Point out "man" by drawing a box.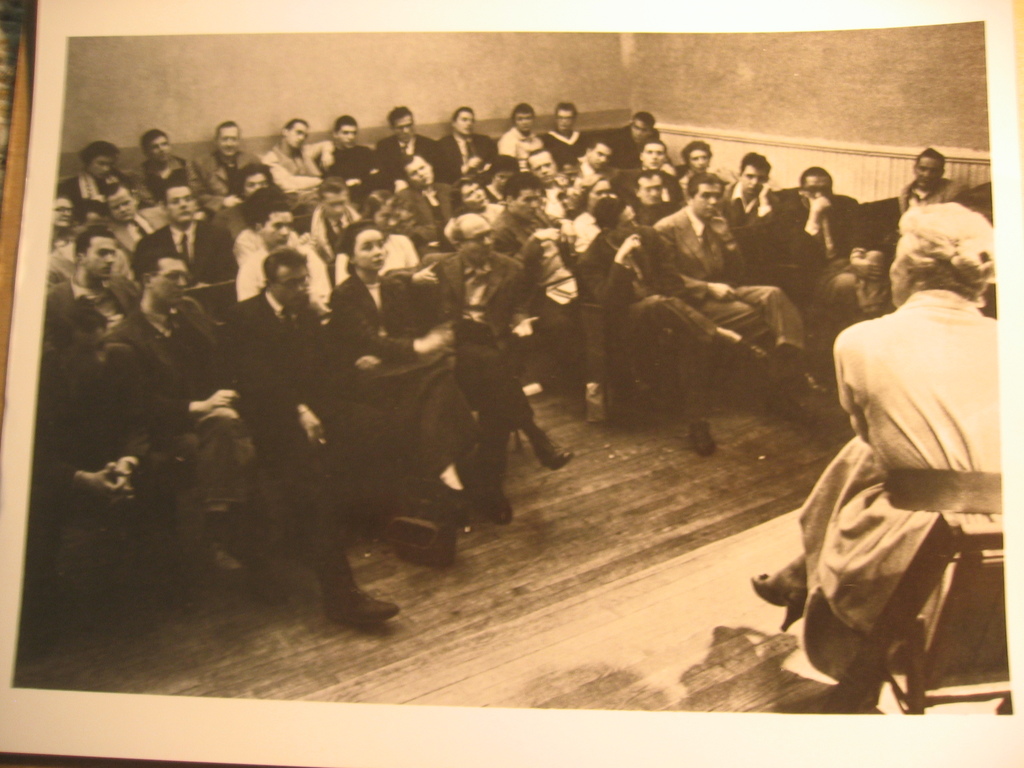
[486, 164, 559, 257].
